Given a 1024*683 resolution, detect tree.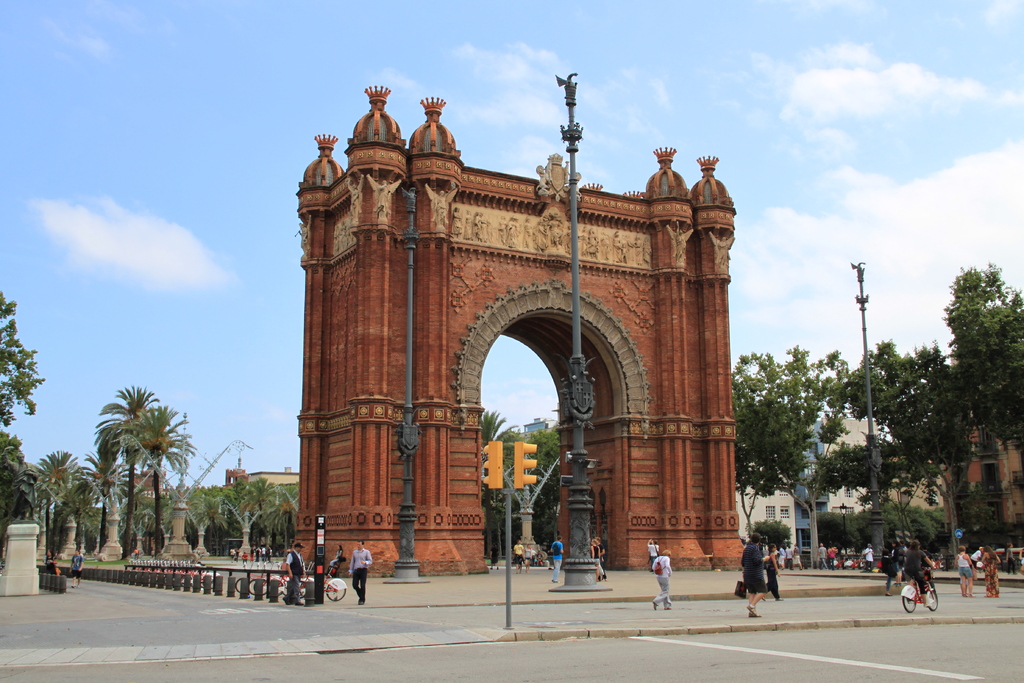
x1=149 y1=394 x2=192 y2=527.
